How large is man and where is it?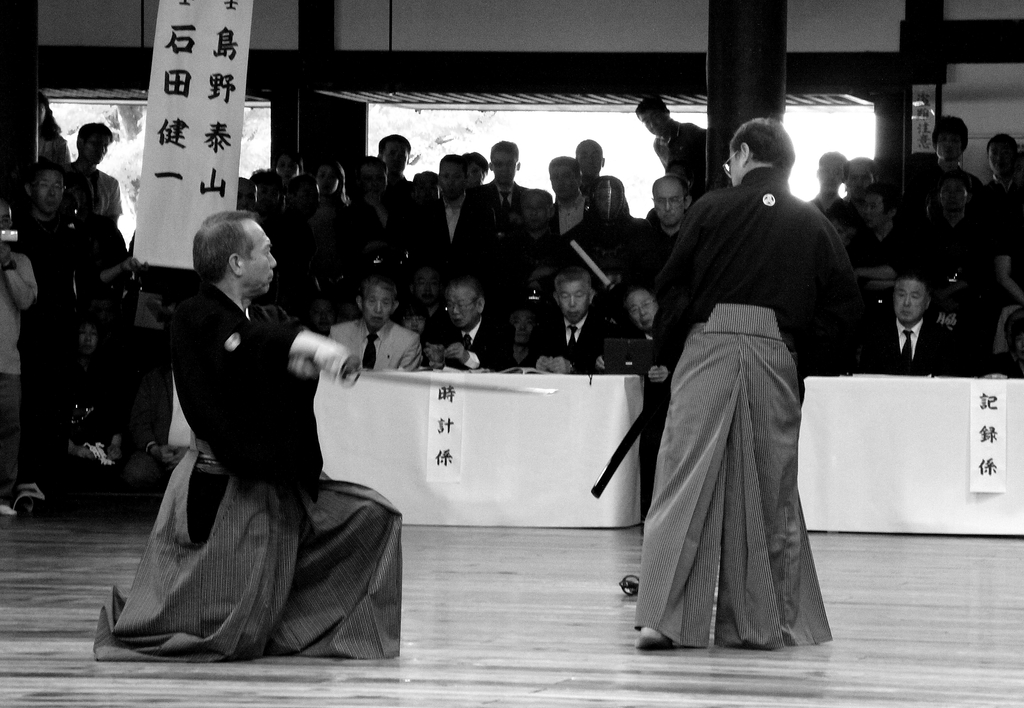
Bounding box: (481,140,529,238).
